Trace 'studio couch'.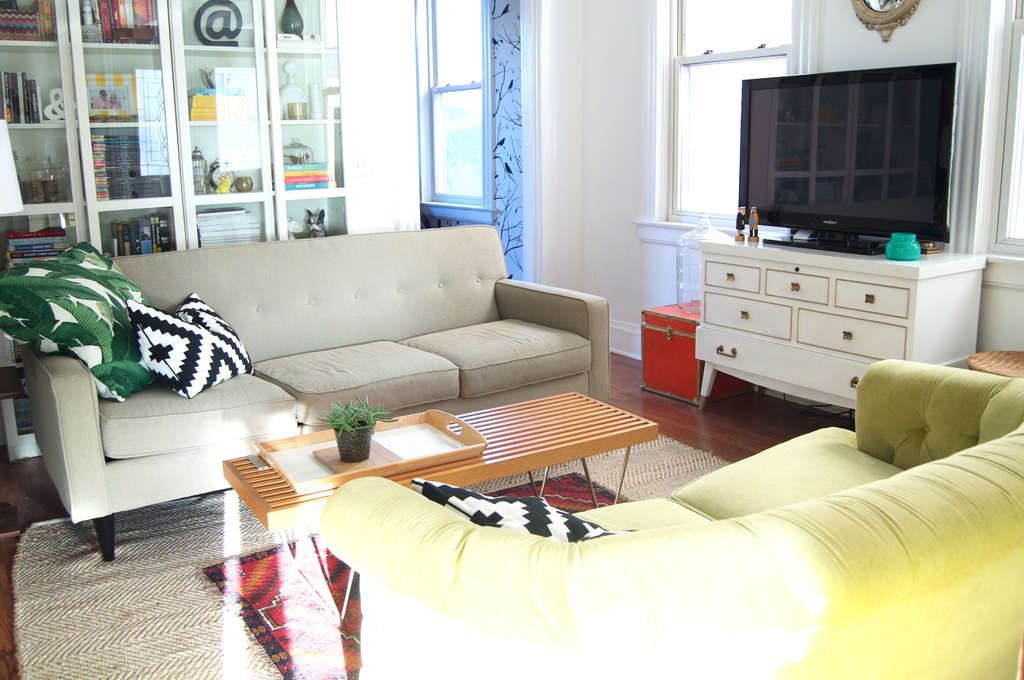
Traced to [320, 346, 1023, 679].
